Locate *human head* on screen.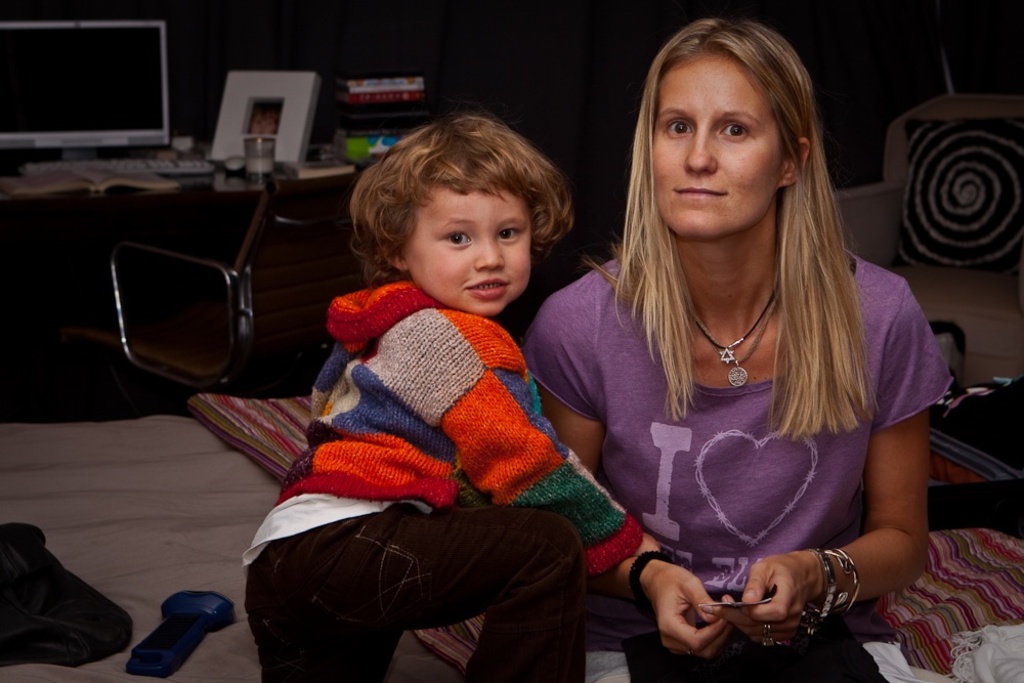
On screen at [626, 16, 840, 236].
